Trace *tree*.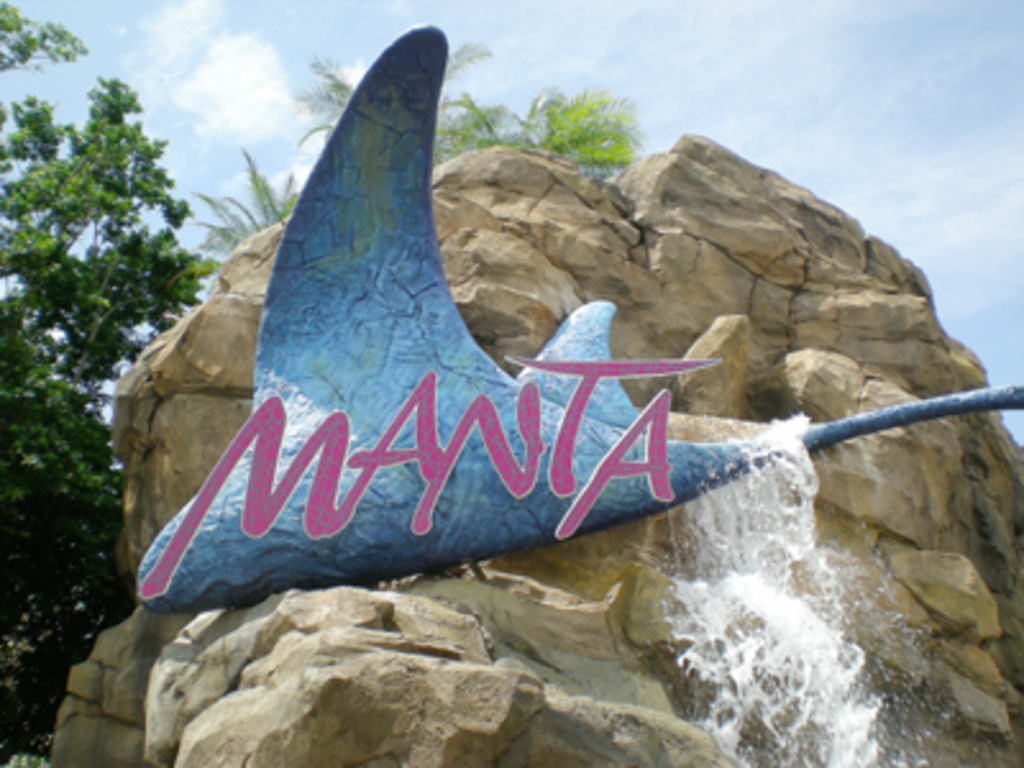
Traced to x1=0, y1=0, x2=210, y2=760.
